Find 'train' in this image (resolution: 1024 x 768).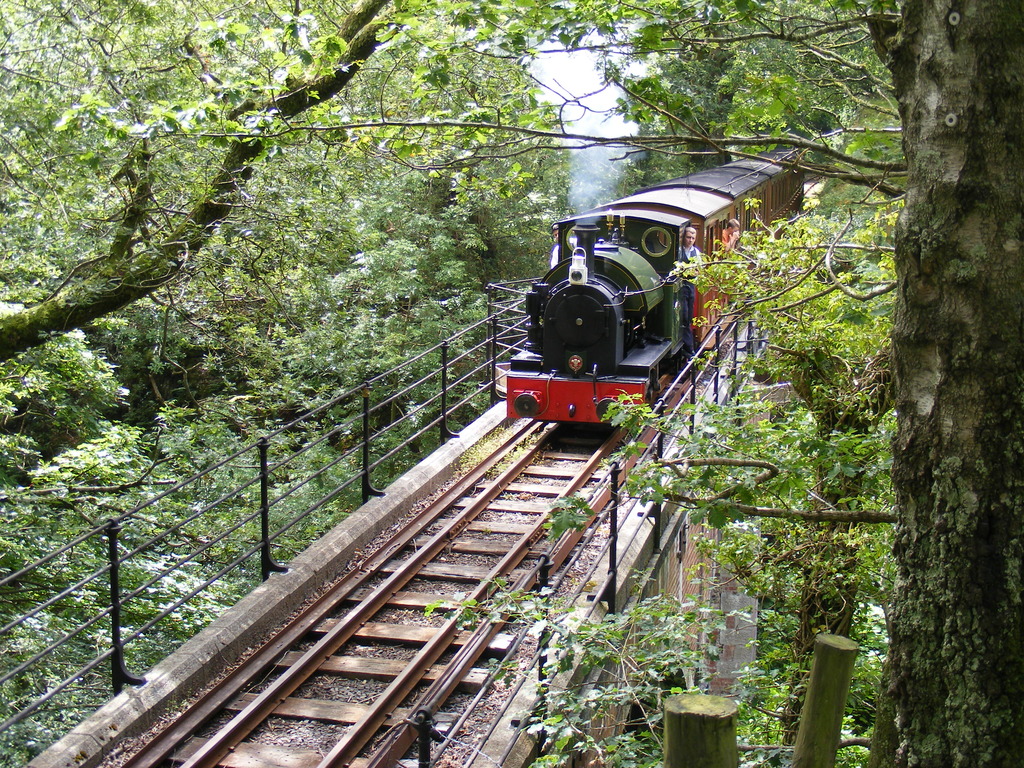
[x1=505, y1=151, x2=806, y2=426].
